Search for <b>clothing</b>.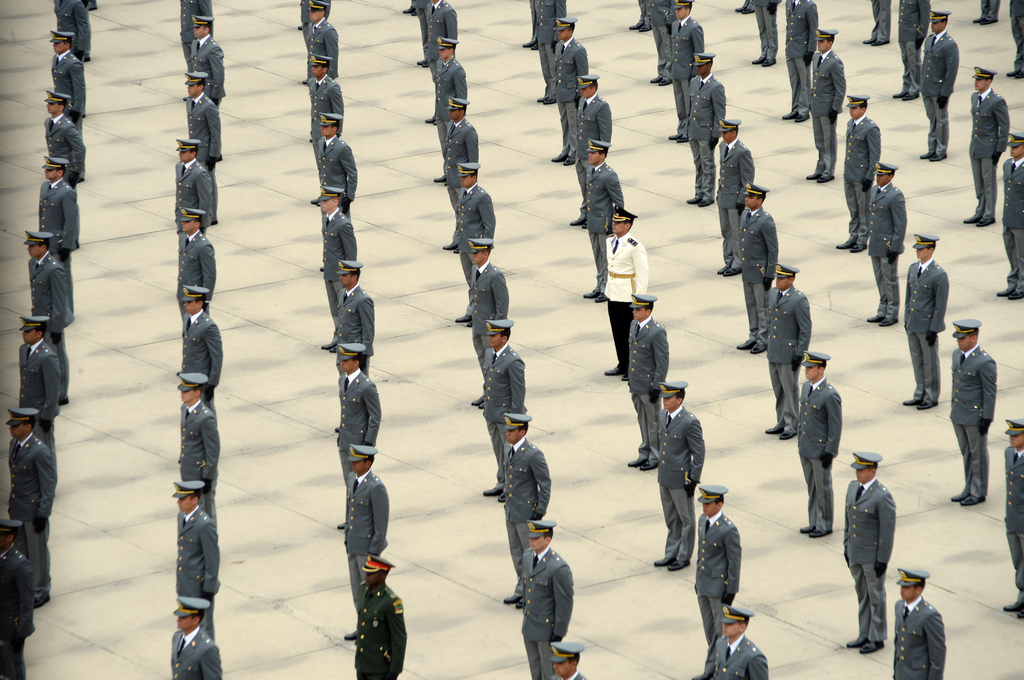
Found at bbox=[21, 338, 61, 491].
